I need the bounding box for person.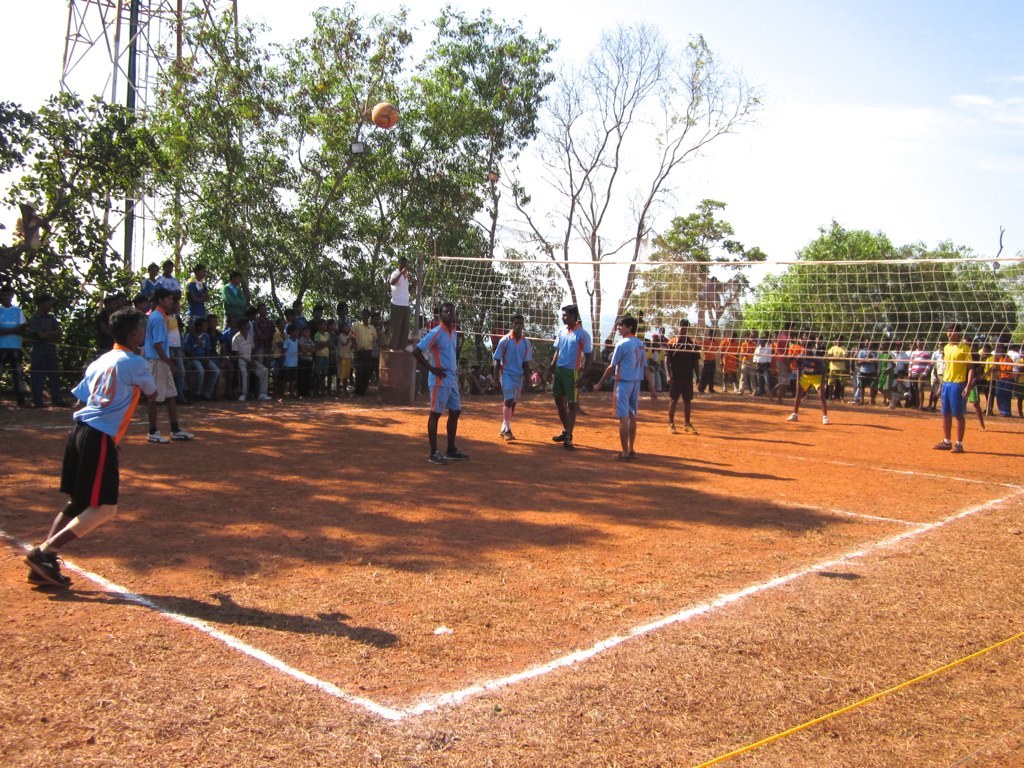
Here it is: x1=653, y1=346, x2=663, y2=383.
